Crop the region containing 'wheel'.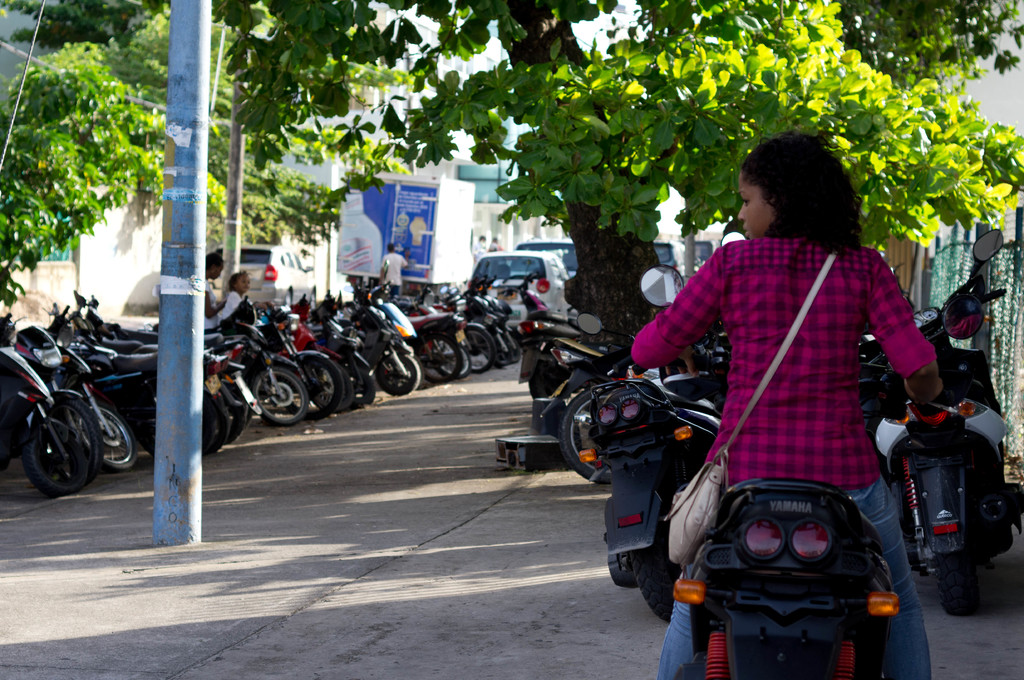
Crop region: detection(374, 354, 418, 400).
